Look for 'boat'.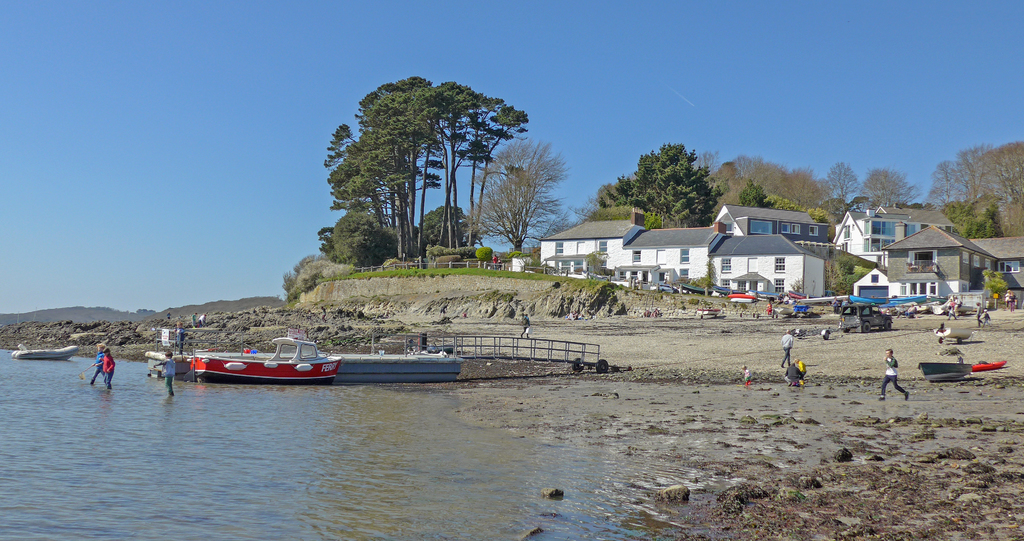
Found: bbox=[9, 345, 79, 361].
